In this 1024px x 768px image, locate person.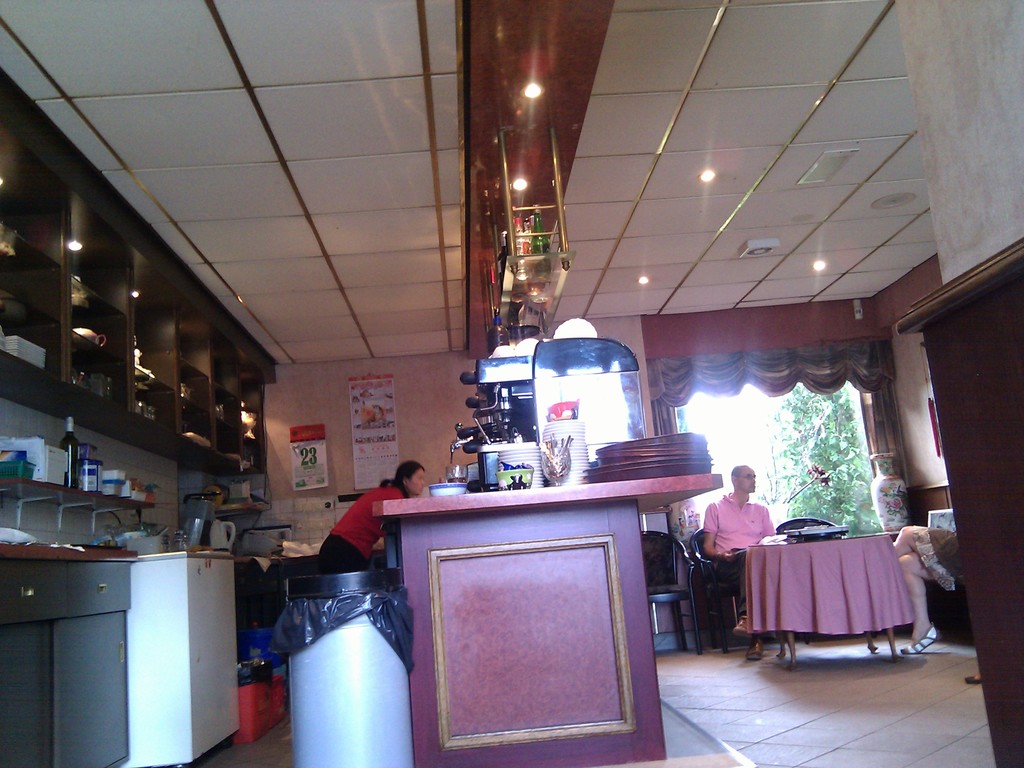
Bounding box: [left=317, top=459, right=428, bottom=573].
